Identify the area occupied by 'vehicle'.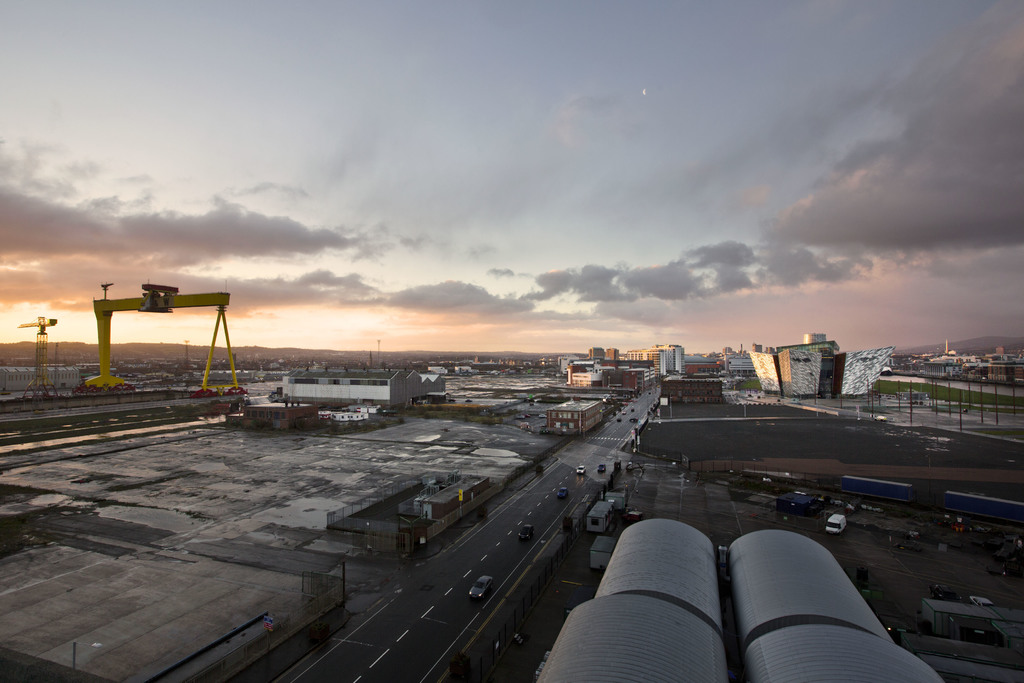
Area: <bbox>538, 413, 548, 421</bbox>.
